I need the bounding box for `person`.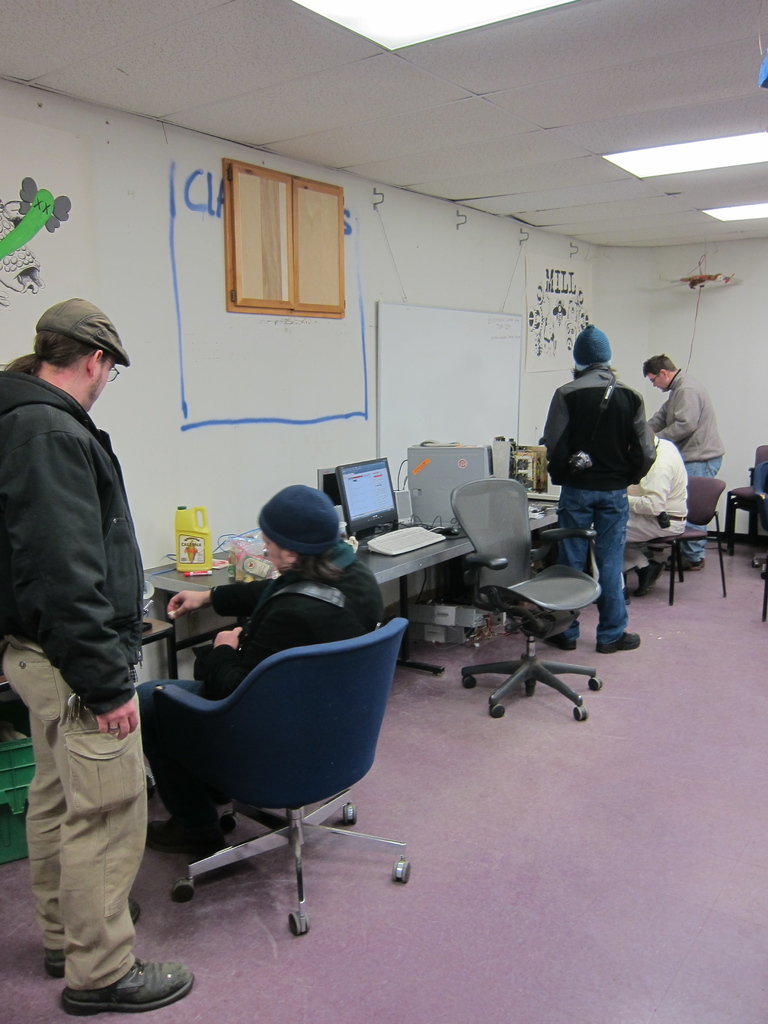
Here it is: locate(596, 440, 691, 602).
